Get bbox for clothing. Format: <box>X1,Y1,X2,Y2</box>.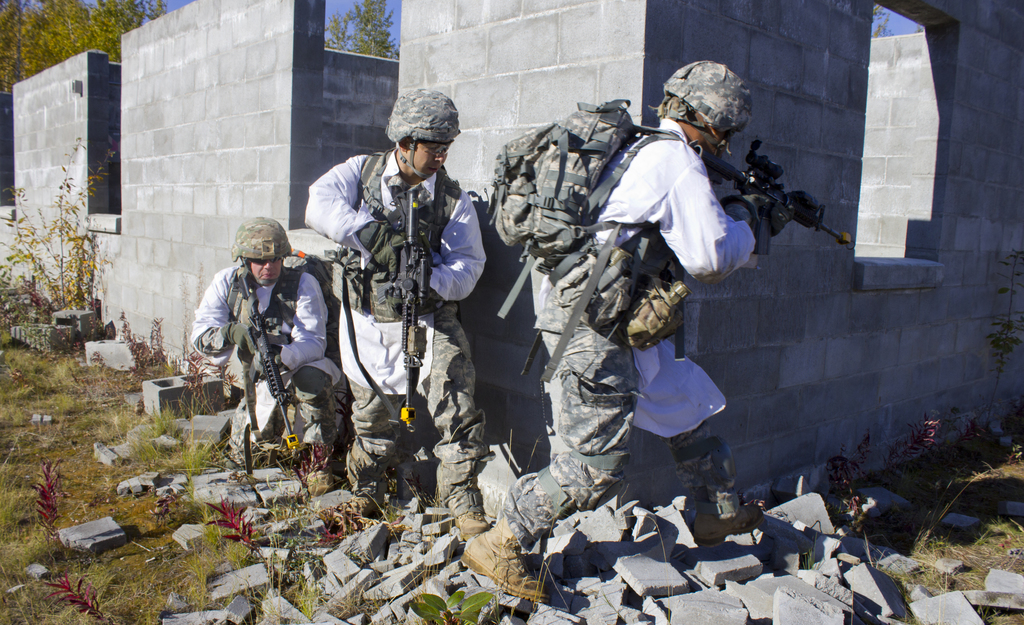
<box>190,264,349,466</box>.
